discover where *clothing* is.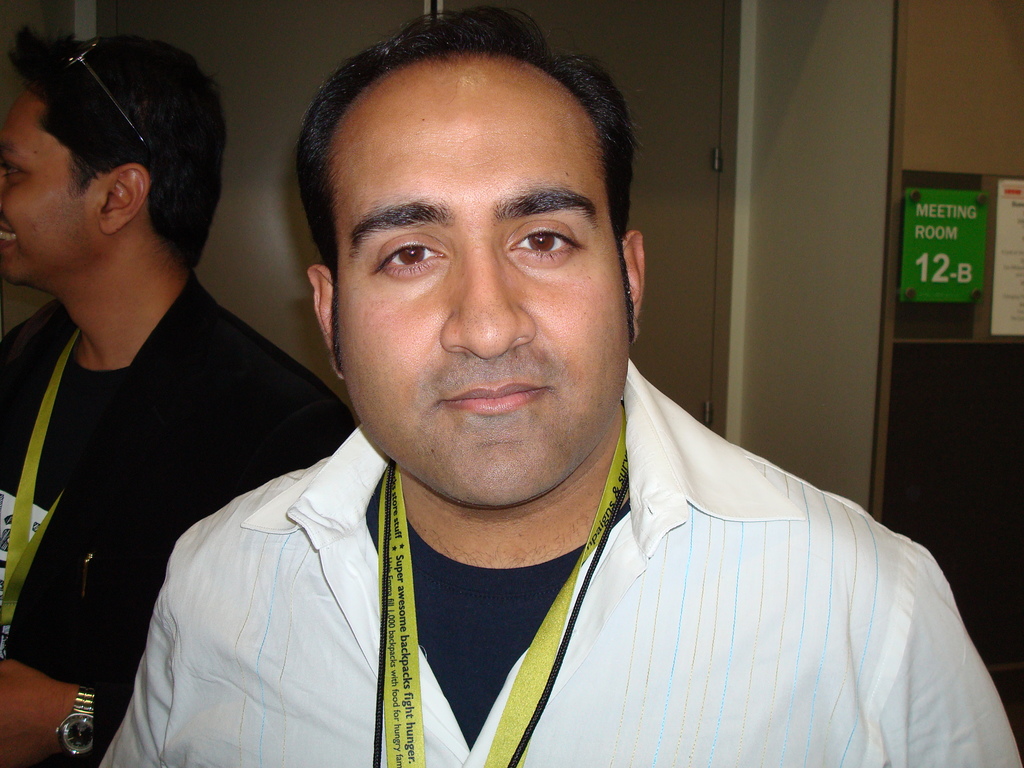
Discovered at x1=0 y1=270 x2=365 y2=767.
